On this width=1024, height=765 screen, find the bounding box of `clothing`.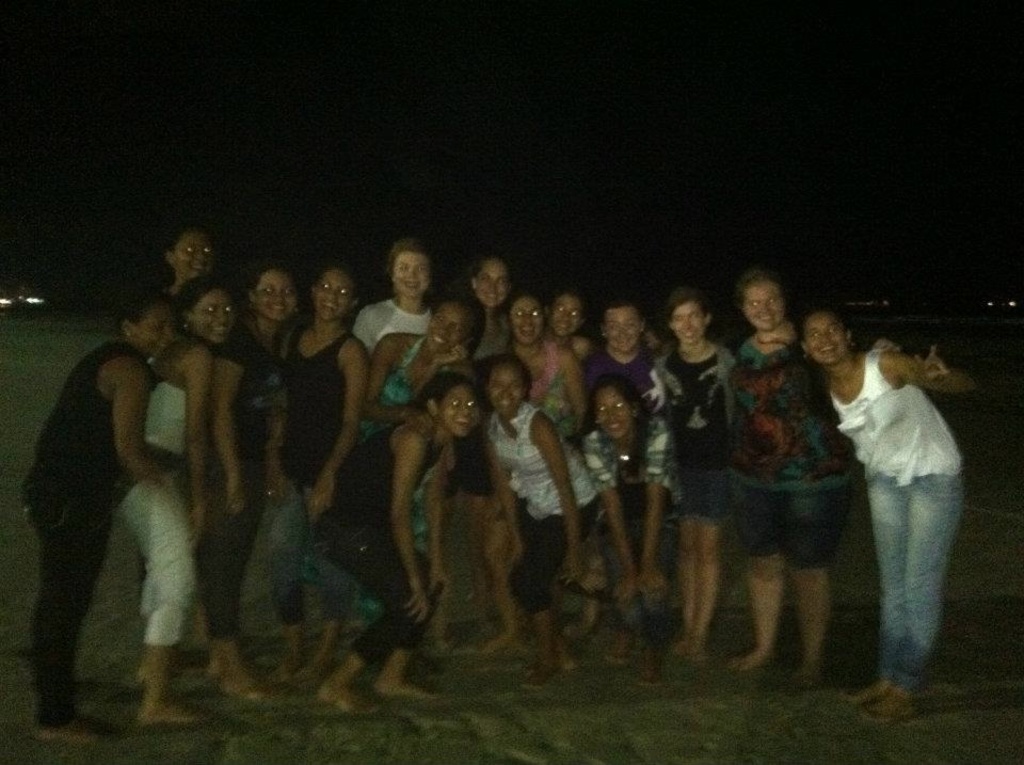
Bounding box: locate(313, 414, 447, 660).
